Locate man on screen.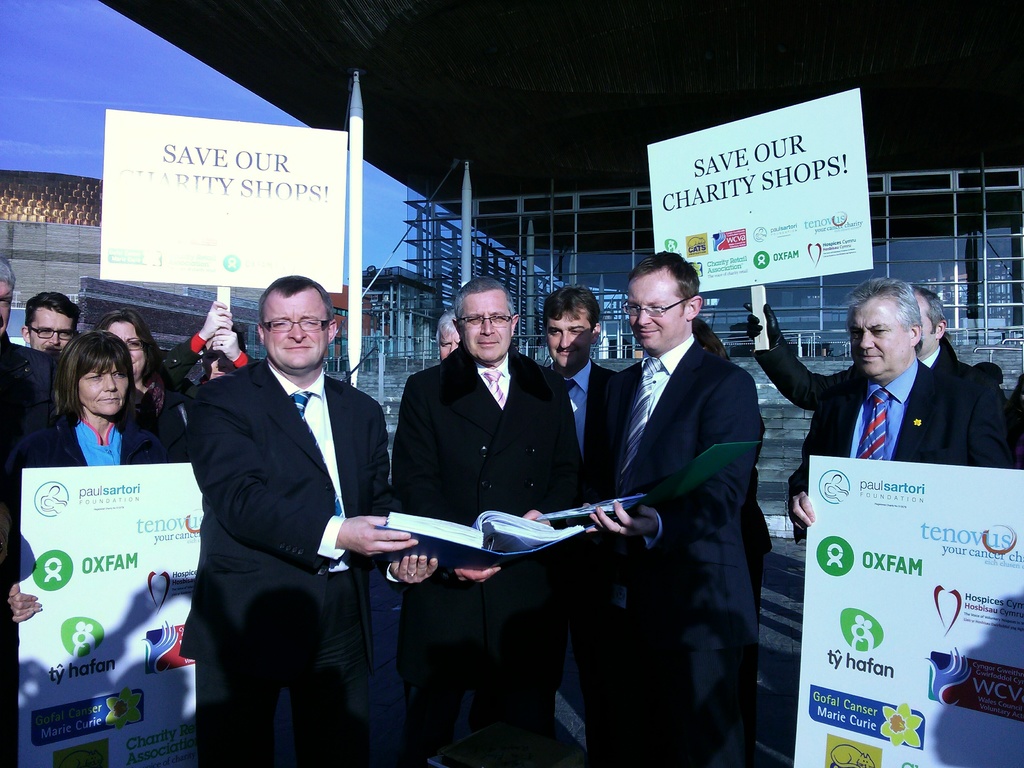
On screen at (left=158, top=302, right=265, bottom=463).
